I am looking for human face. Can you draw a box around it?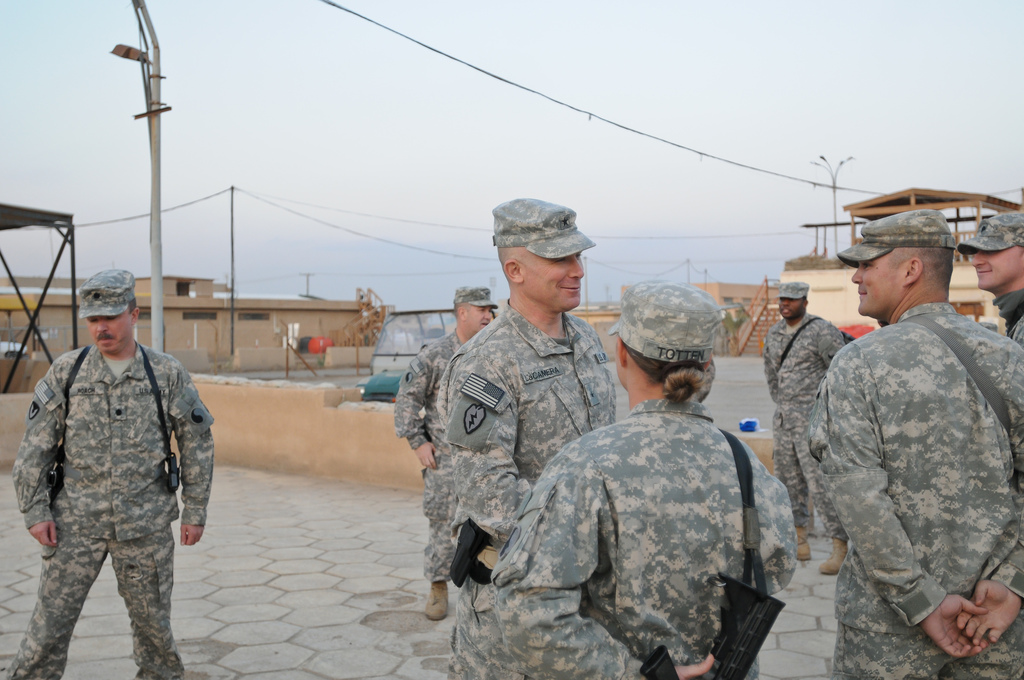
Sure, the bounding box is x1=86 y1=316 x2=130 y2=355.
